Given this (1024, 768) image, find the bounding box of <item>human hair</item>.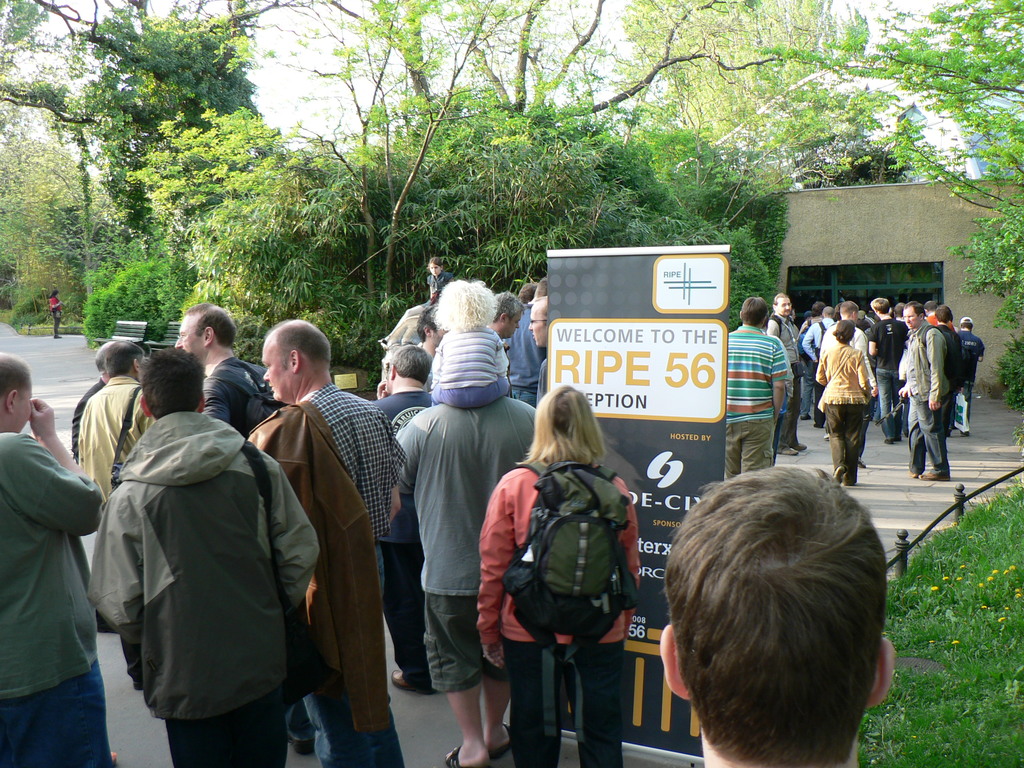
box=[95, 343, 106, 368].
